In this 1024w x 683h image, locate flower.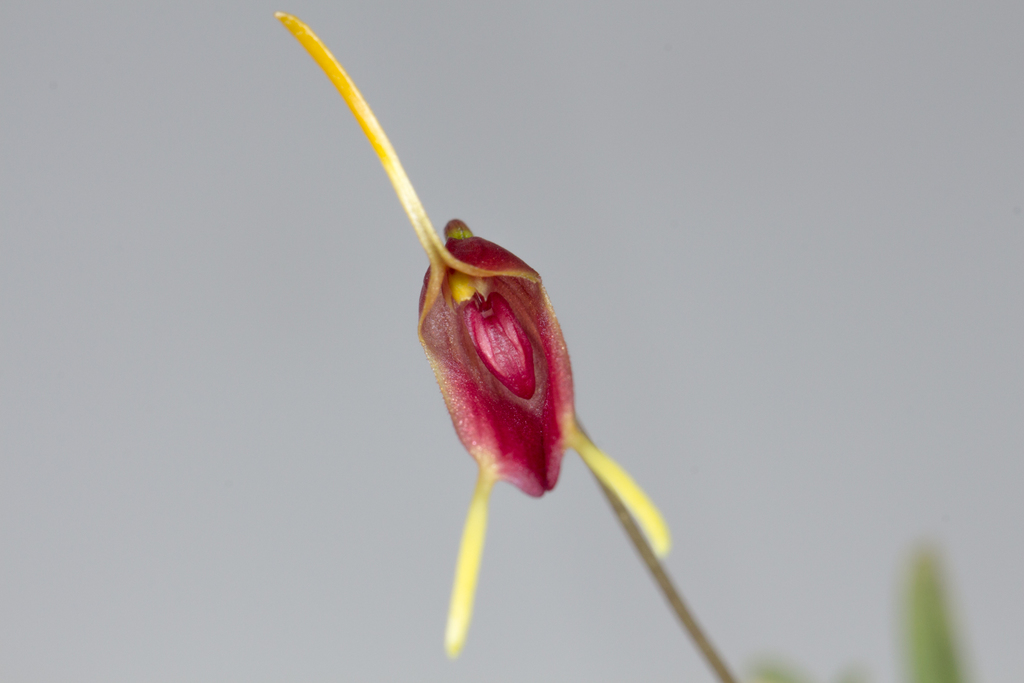
Bounding box: x1=276, y1=7, x2=680, y2=661.
